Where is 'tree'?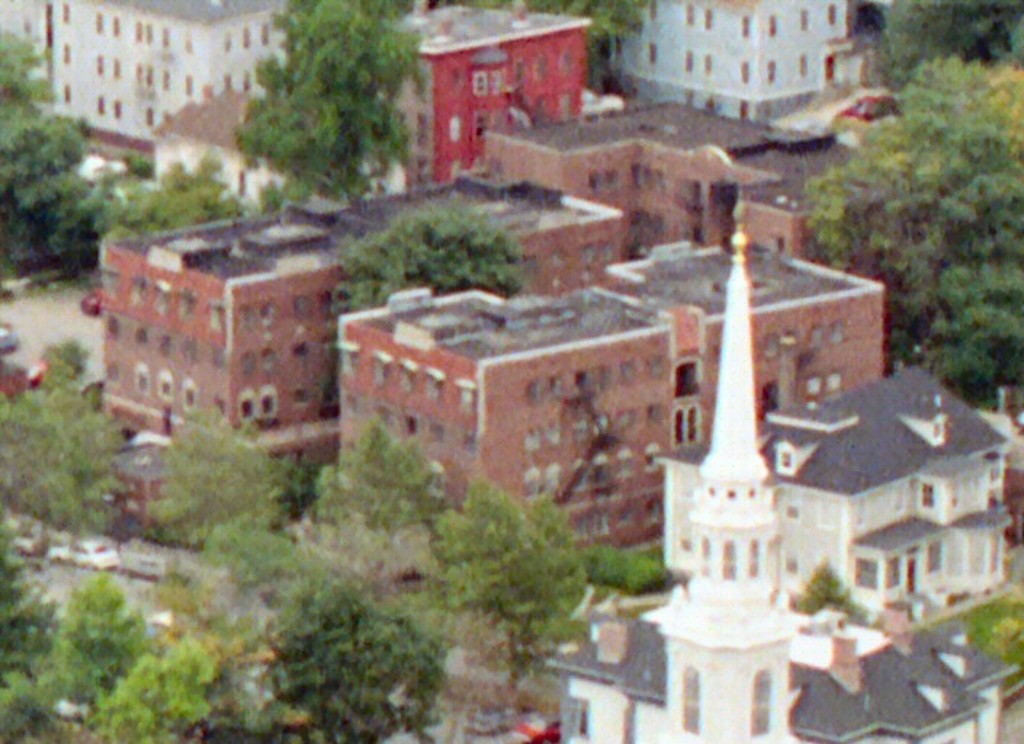
{"left": 0, "top": 33, "right": 241, "bottom": 248}.
